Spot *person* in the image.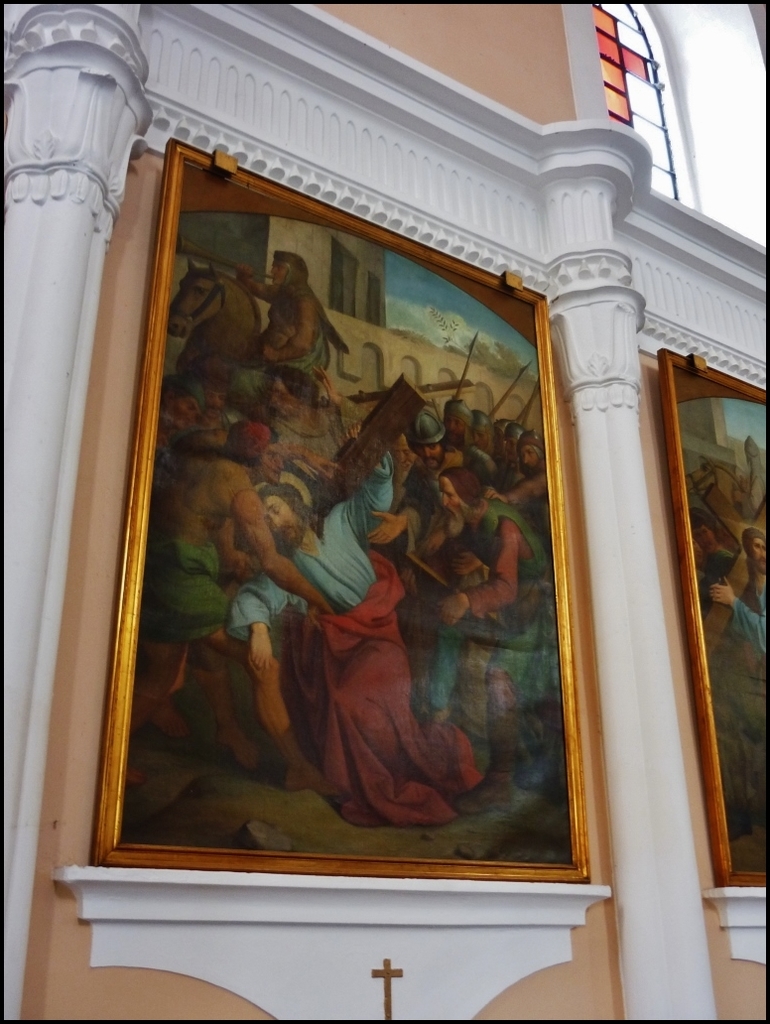
*person* found at (238, 248, 330, 381).
